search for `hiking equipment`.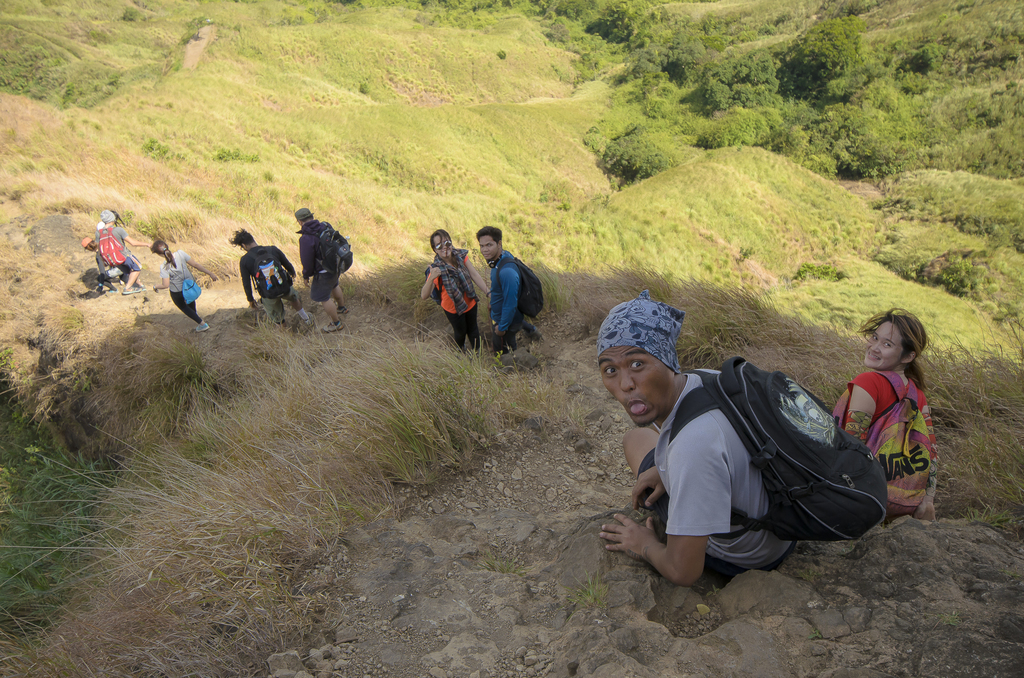
Found at (x1=824, y1=365, x2=934, y2=517).
